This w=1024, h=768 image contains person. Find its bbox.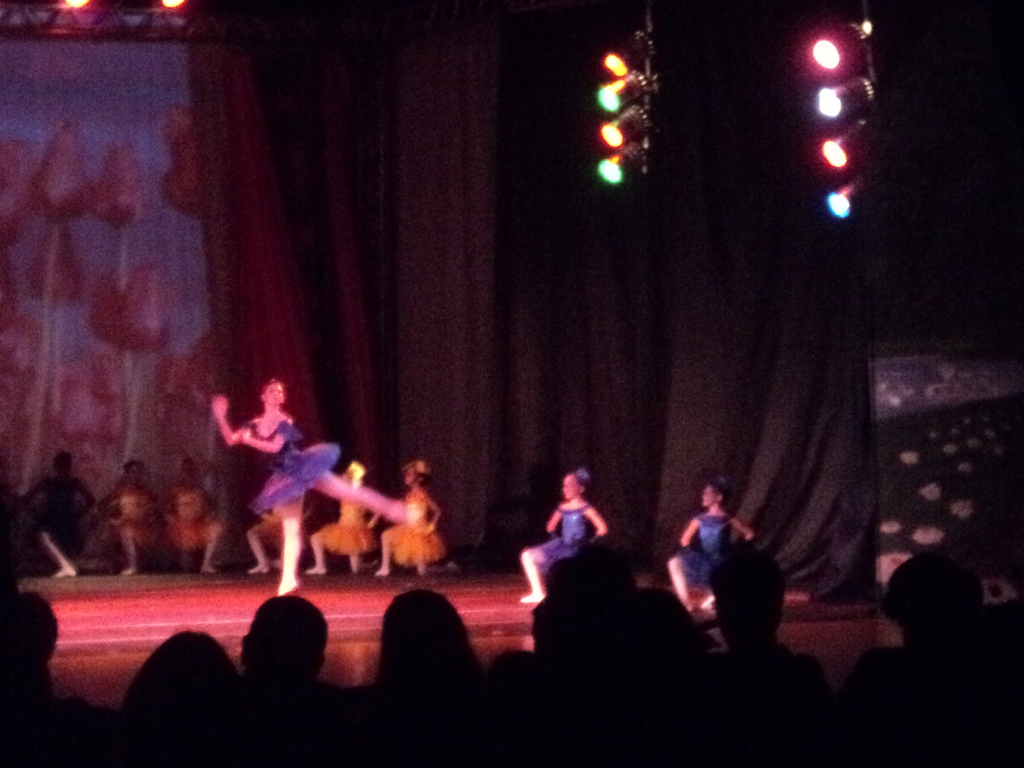
box=[524, 467, 605, 603].
